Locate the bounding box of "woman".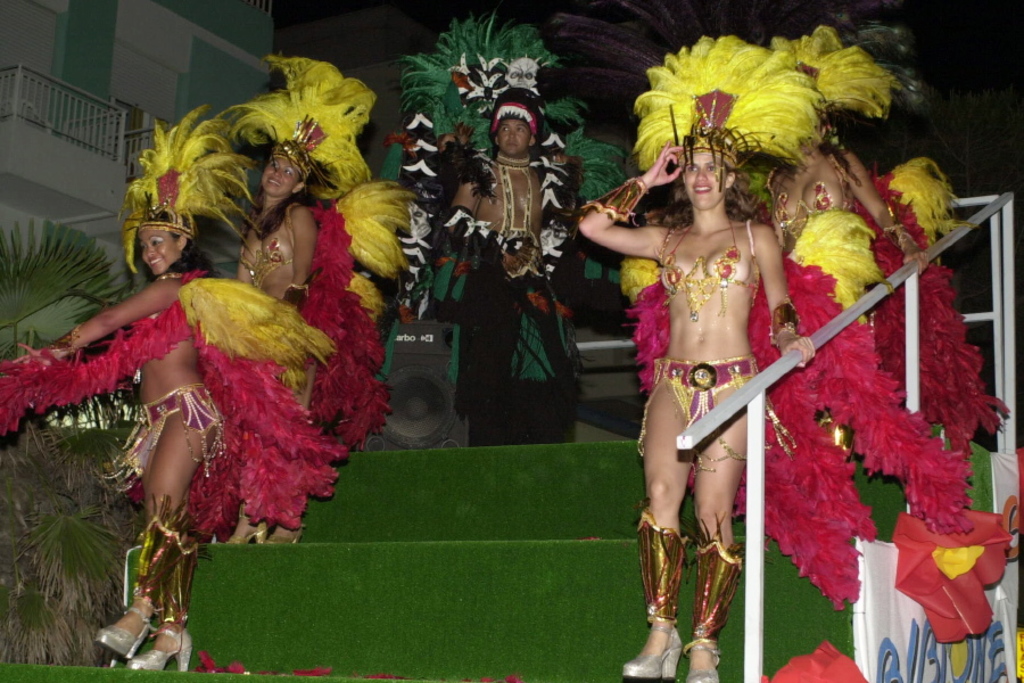
Bounding box: x1=685, y1=27, x2=981, y2=612.
